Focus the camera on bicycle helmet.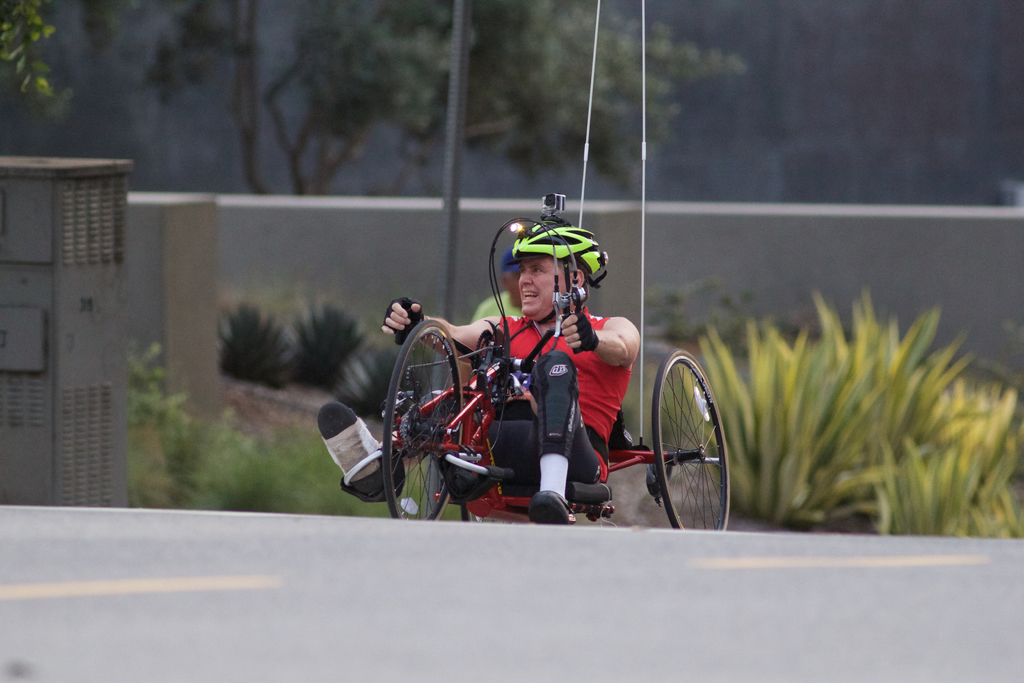
Focus region: select_region(513, 206, 614, 284).
